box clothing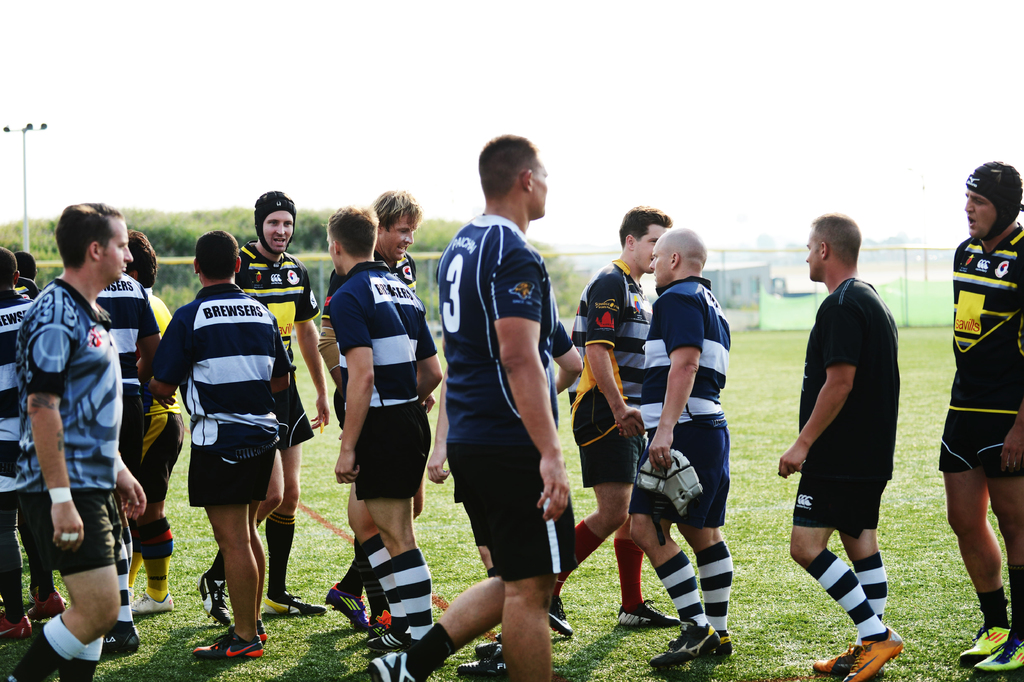
Rect(786, 270, 893, 539)
